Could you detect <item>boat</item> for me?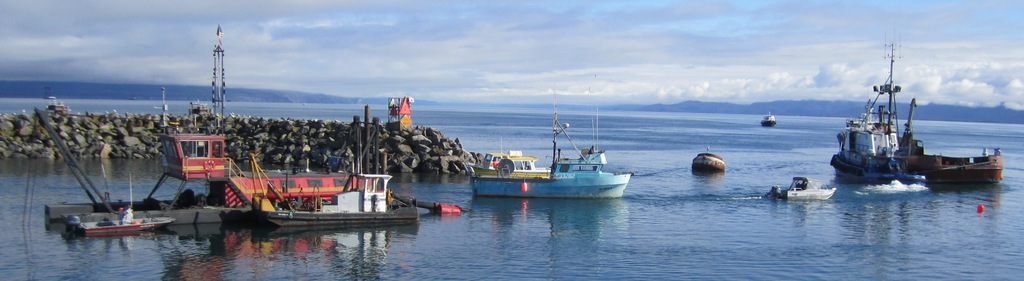
Detection result: (x1=822, y1=46, x2=1002, y2=193).
